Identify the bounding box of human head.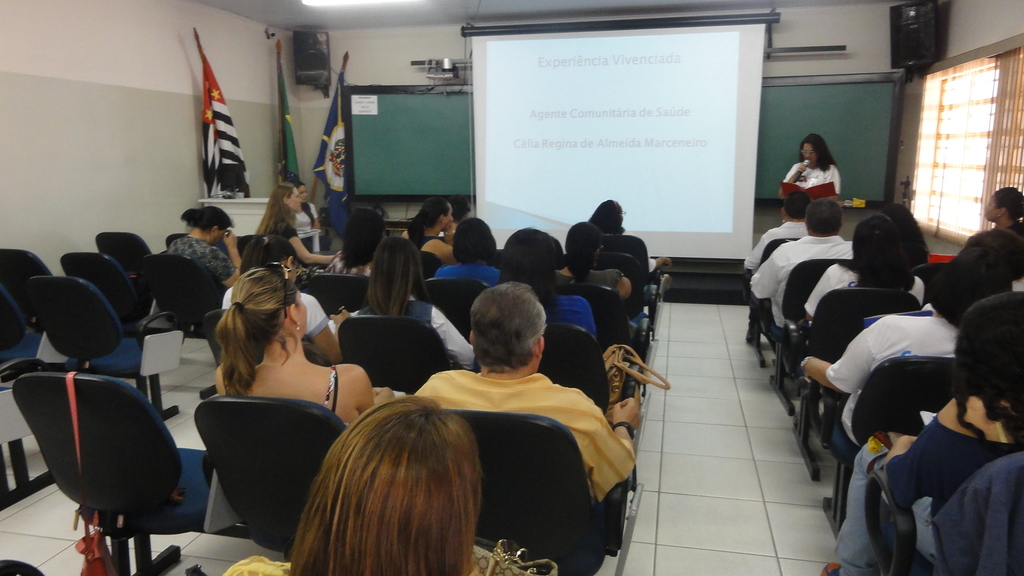
Rect(804, 198, 845, 235).
